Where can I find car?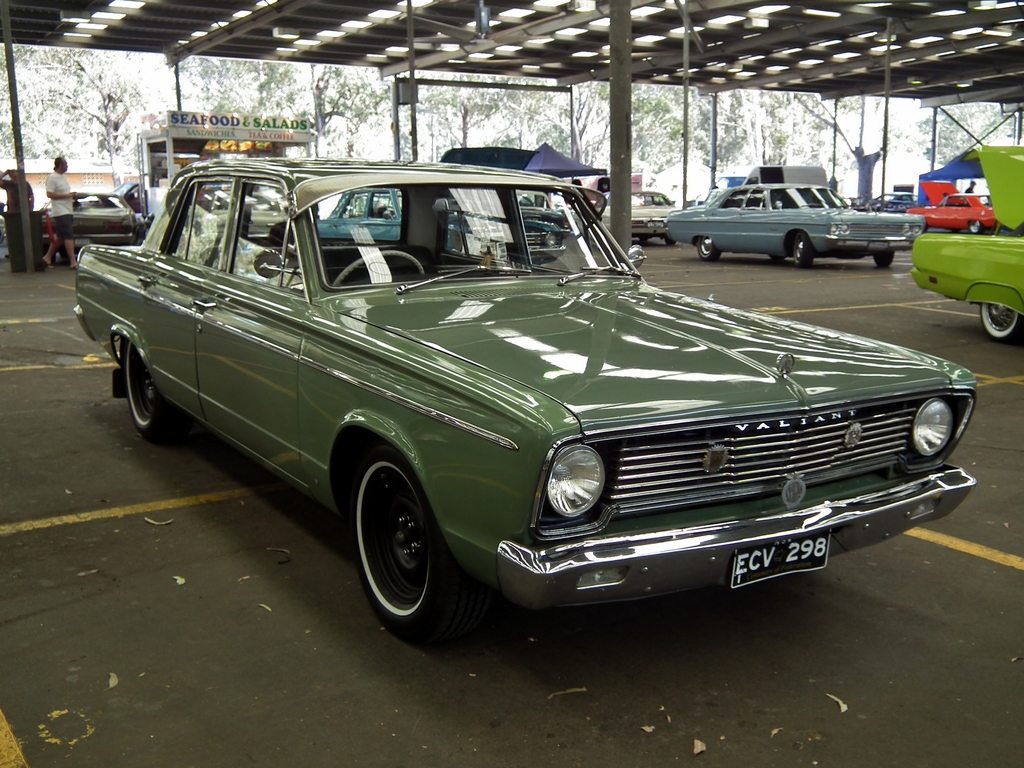
You can find it at x1=28, y1=187, x2=147, y2=265.
